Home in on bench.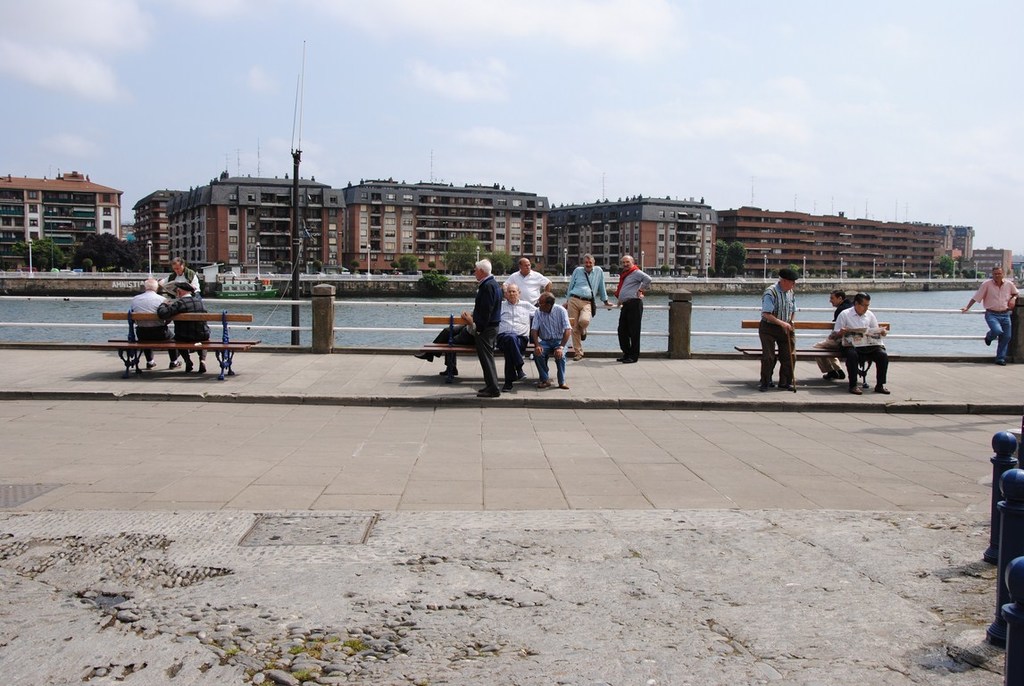
Homed in at [413, 309, 559, 380].
